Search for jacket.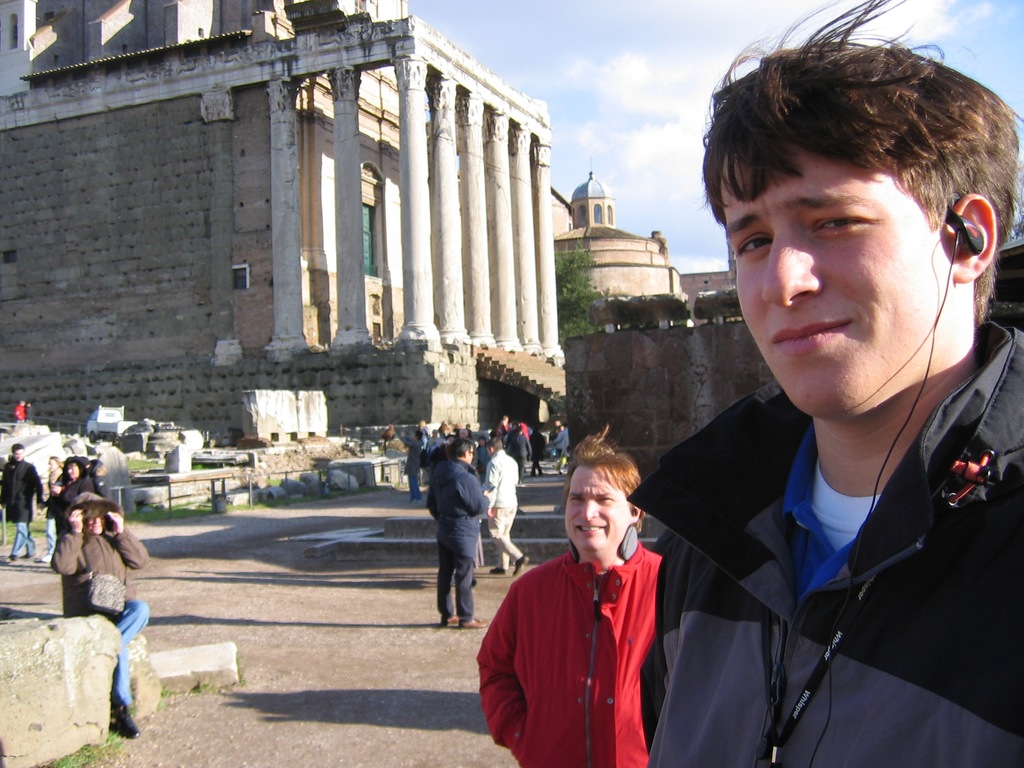
Found at (x1=618, y1=313, x2=1023, y2=767).
